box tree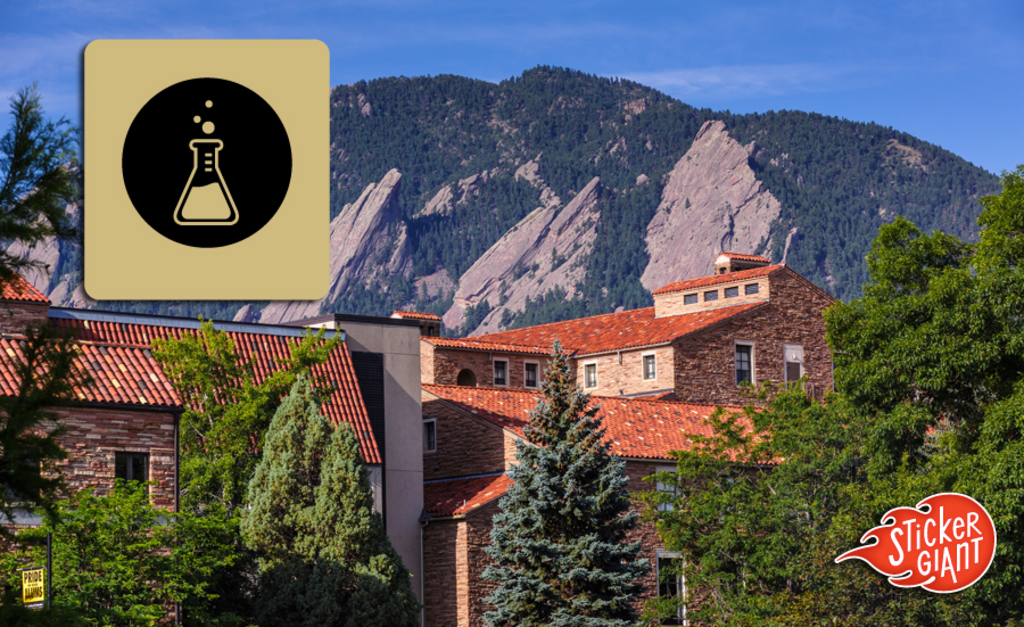
x1=0, y1=479, x2=203, y2=624
